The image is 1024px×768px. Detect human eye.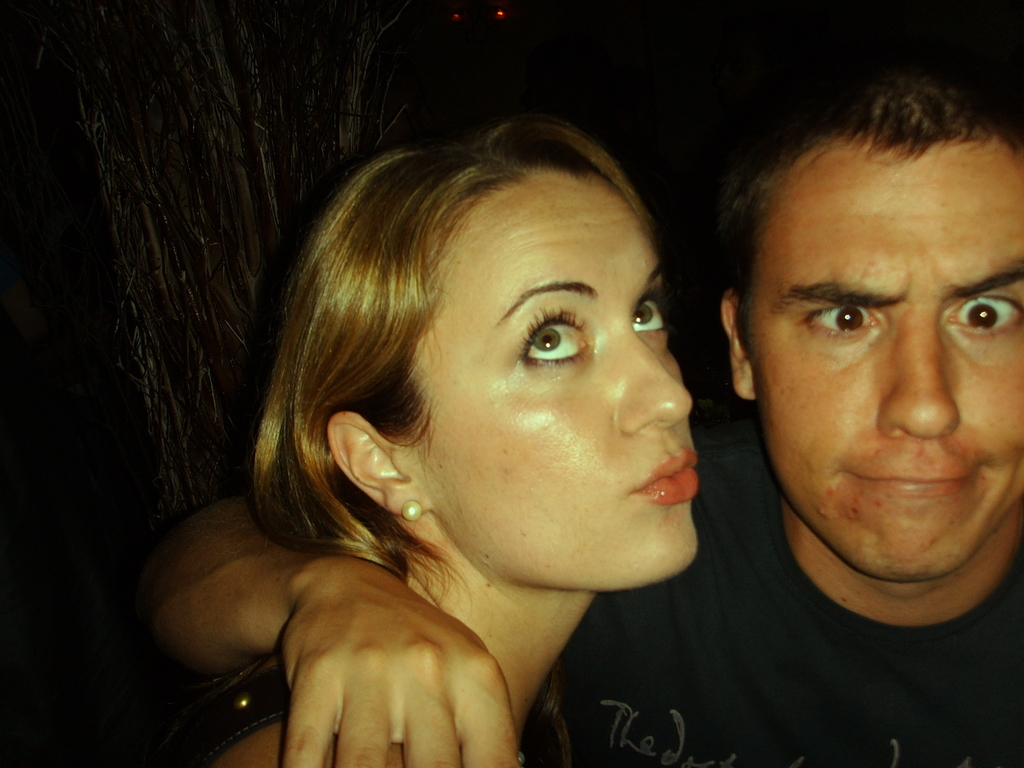
Detection: crop(944, 291, 1023, 336).
